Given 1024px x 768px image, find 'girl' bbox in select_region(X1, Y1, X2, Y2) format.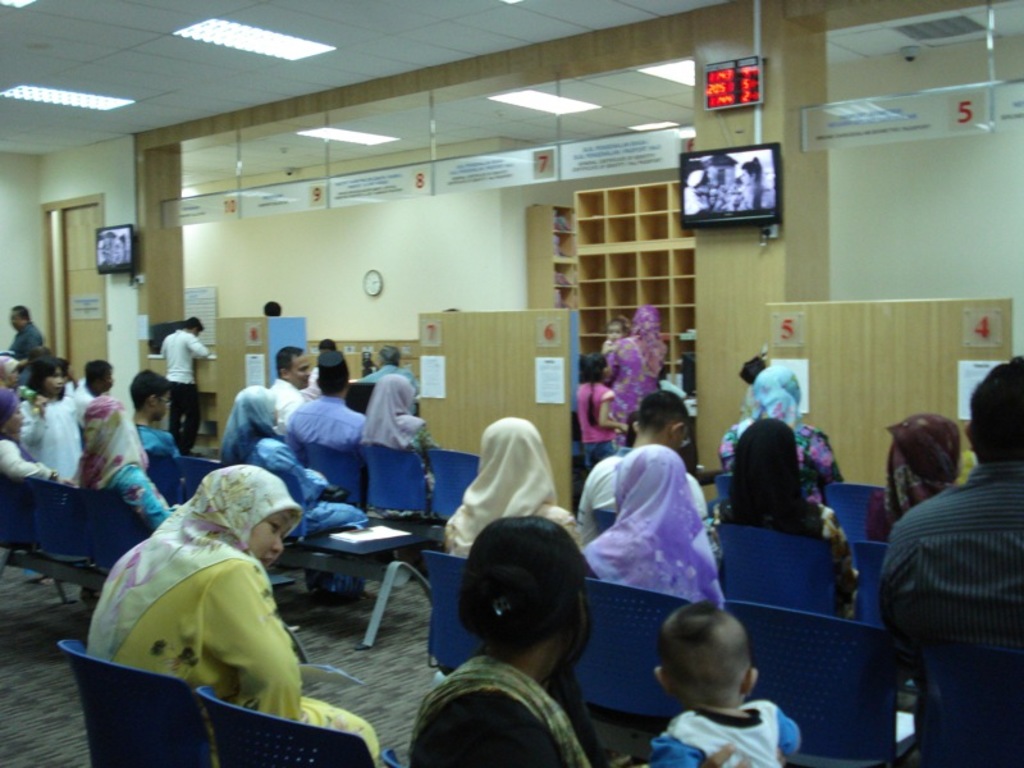
select_region(84, 463, 376, 758).
